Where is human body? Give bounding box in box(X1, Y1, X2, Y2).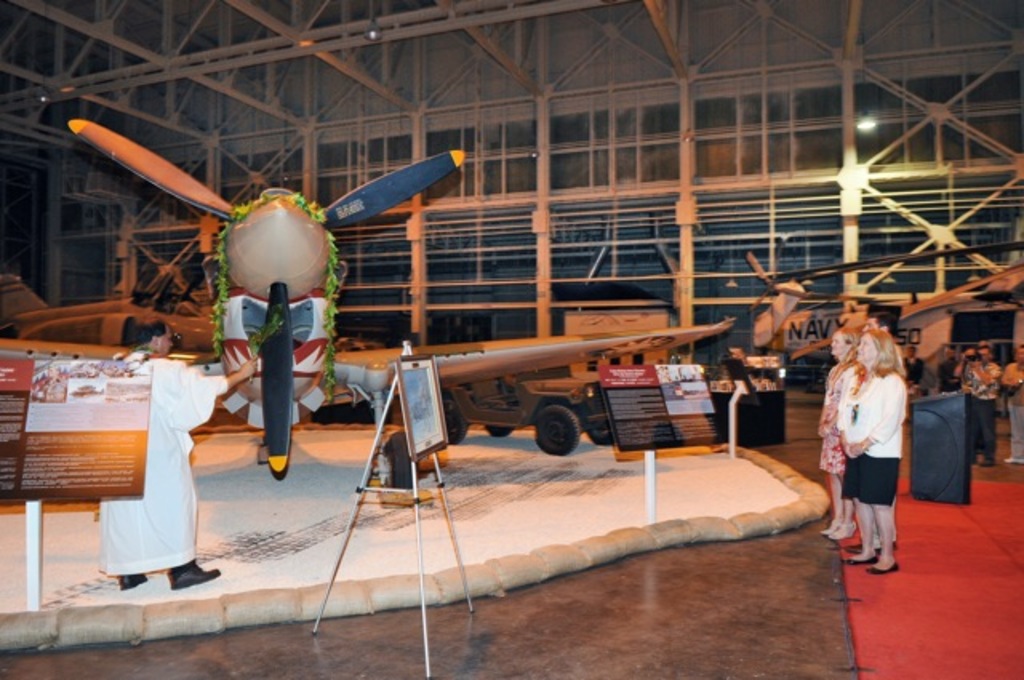
box(96, 325, 262, 586).
